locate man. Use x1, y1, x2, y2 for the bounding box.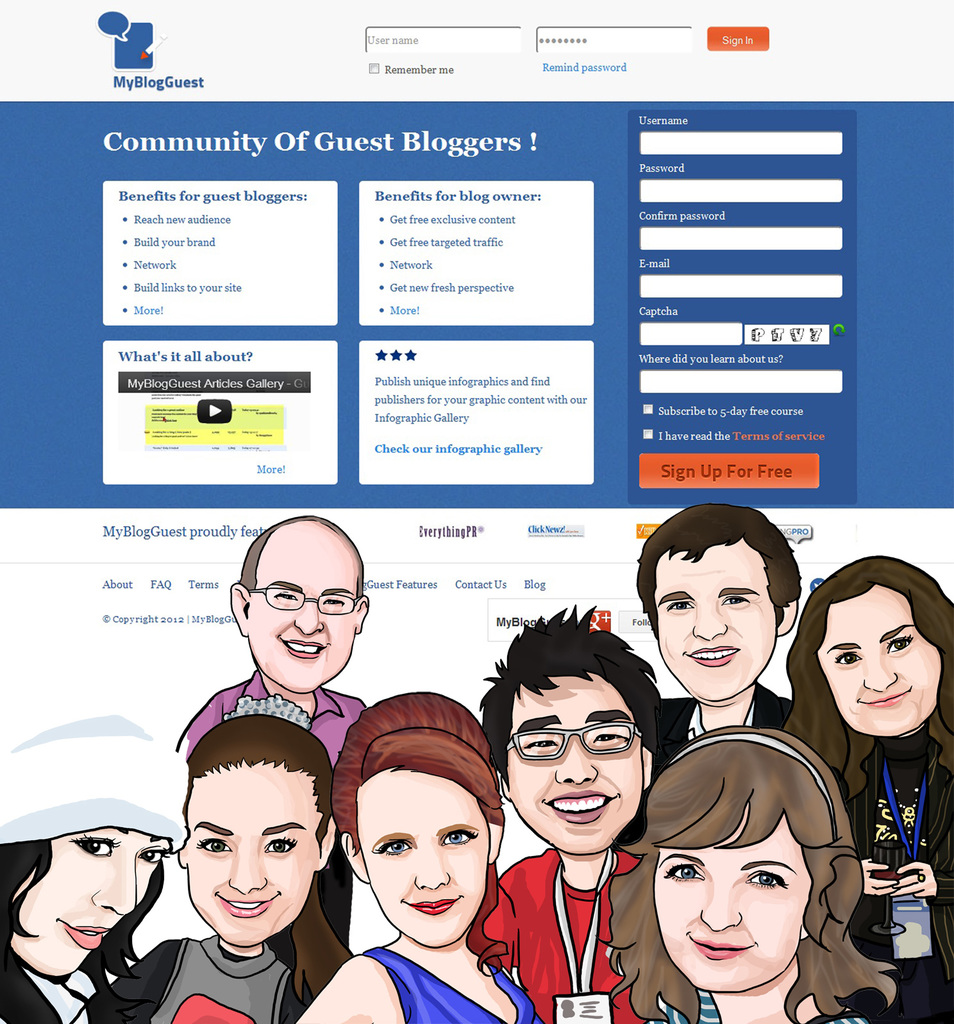
466, 599, 673, 1023.
